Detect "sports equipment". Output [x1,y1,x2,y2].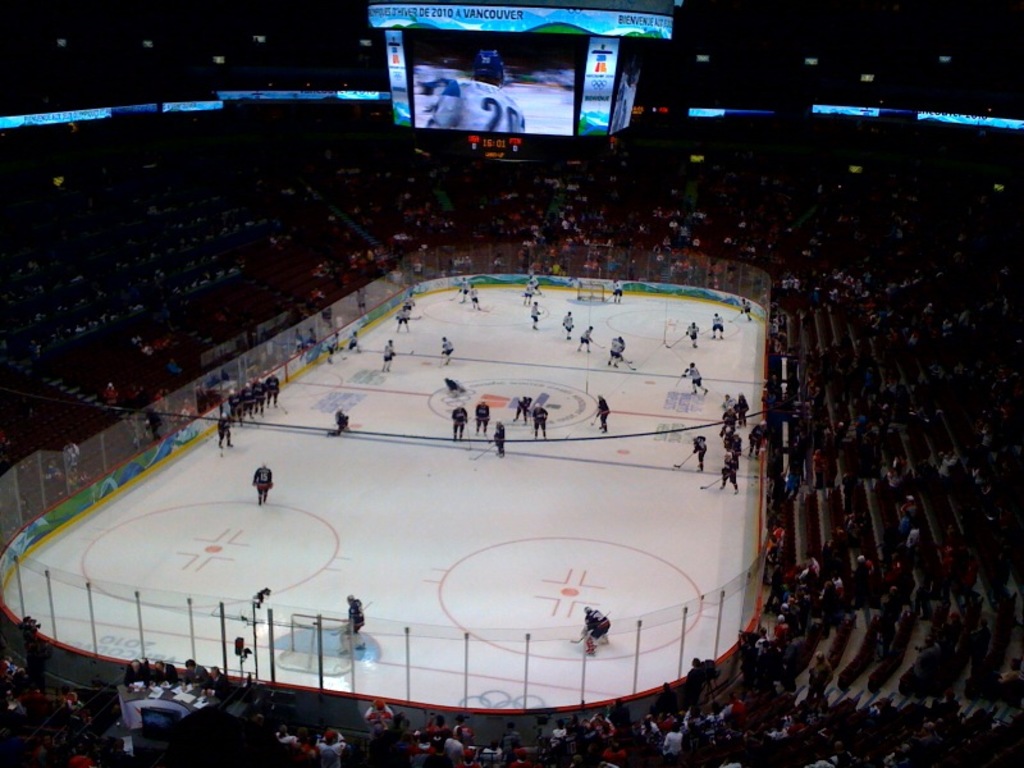
[276,401,289,415].
